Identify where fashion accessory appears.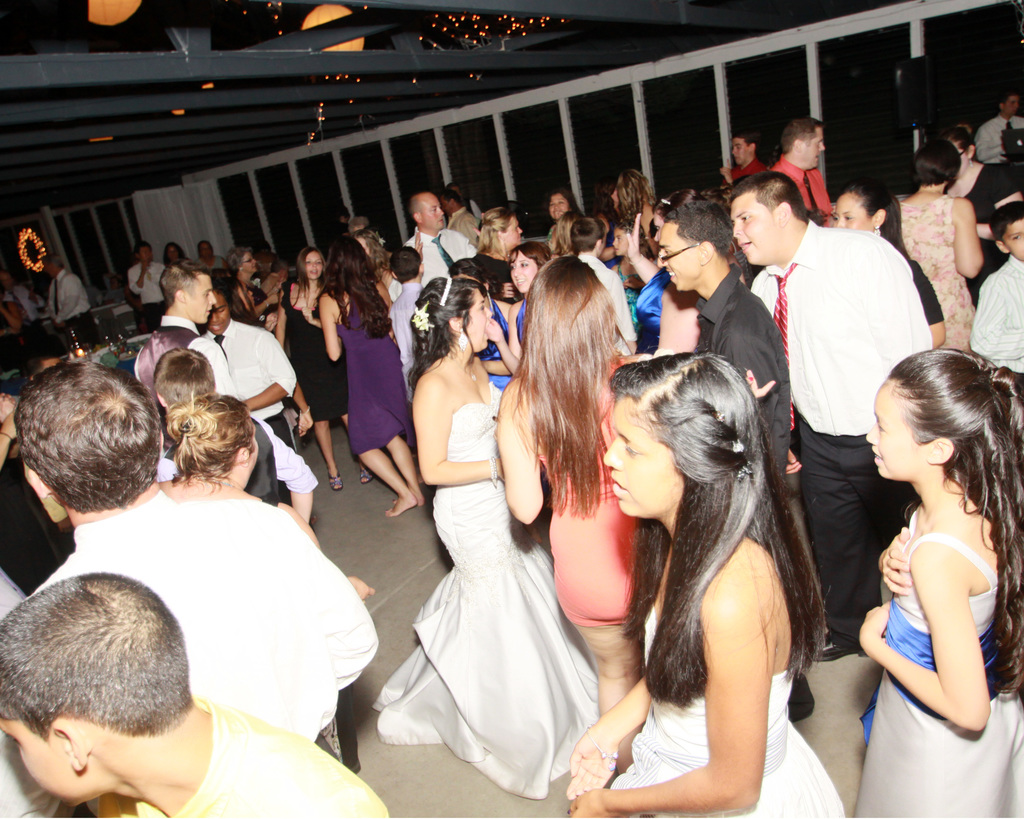
Appears at (x1=429, y1=232, x2=456, y2=273).
